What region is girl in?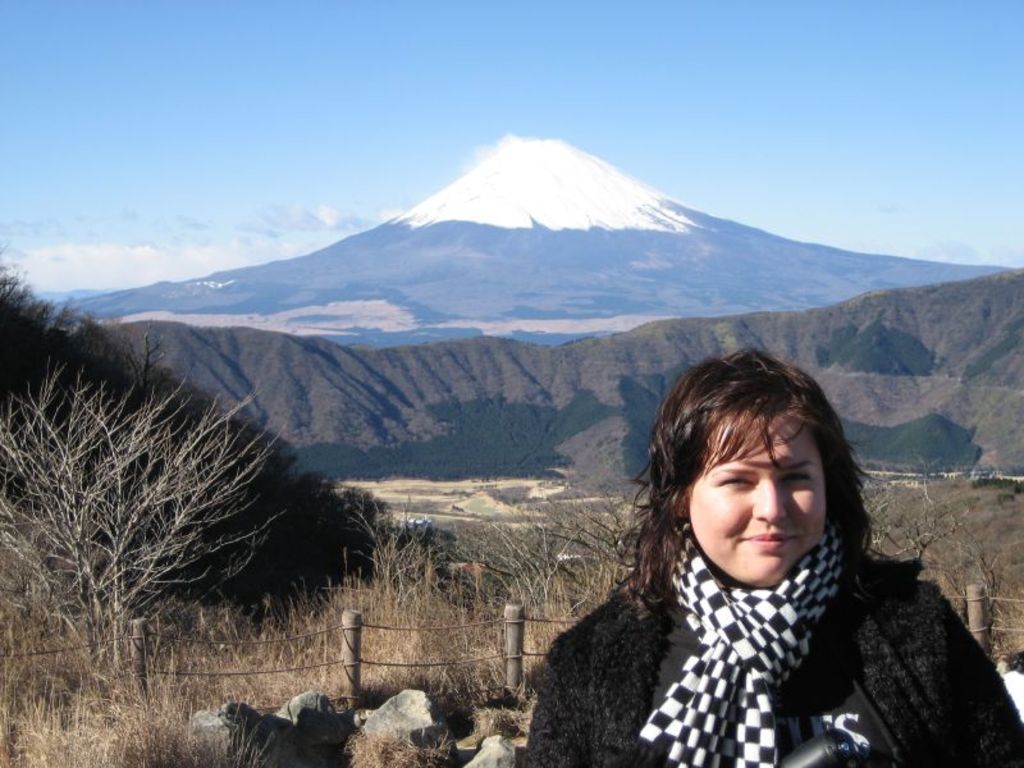
box=[521, 348, 1023, 767].
